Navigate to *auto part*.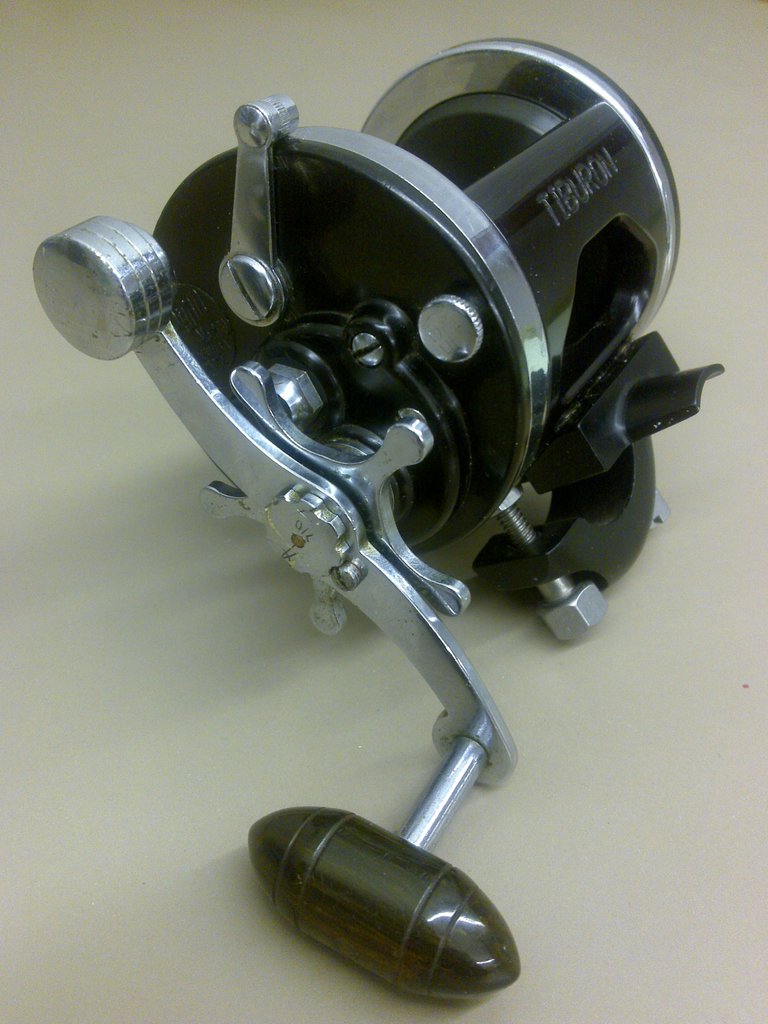
Navigation target: <bbox>28, 32, 726, 1003</bbox>.
